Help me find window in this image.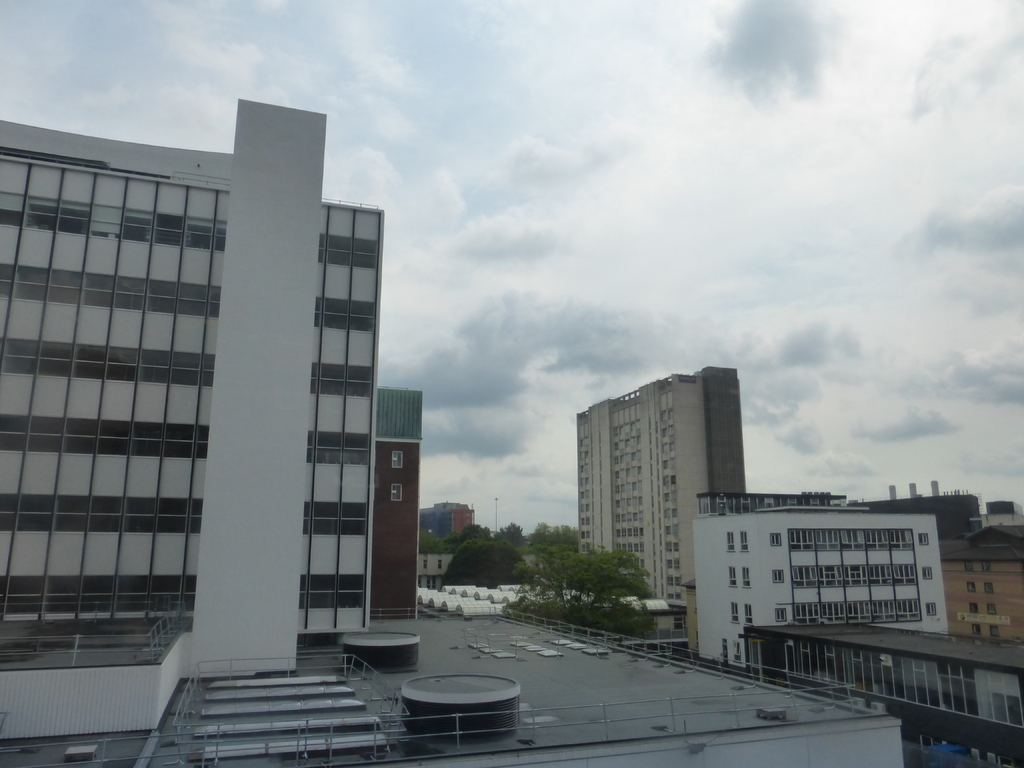
Found it: [733, 639, 742, 660].
